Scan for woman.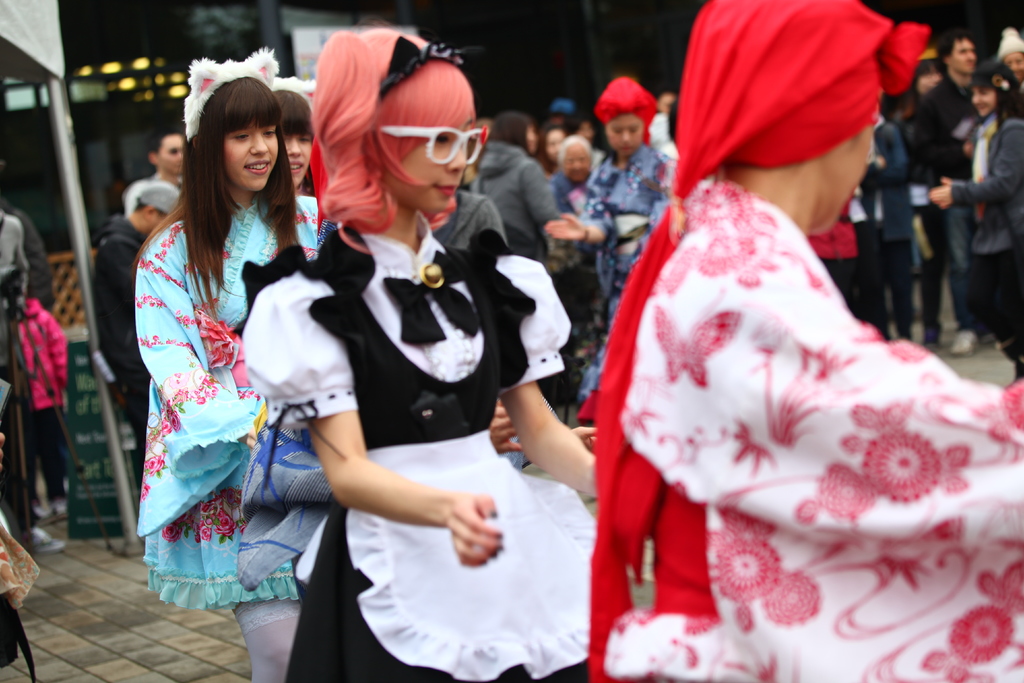
Scan result: [left=918, top=56, right=1023, bottom=361].
